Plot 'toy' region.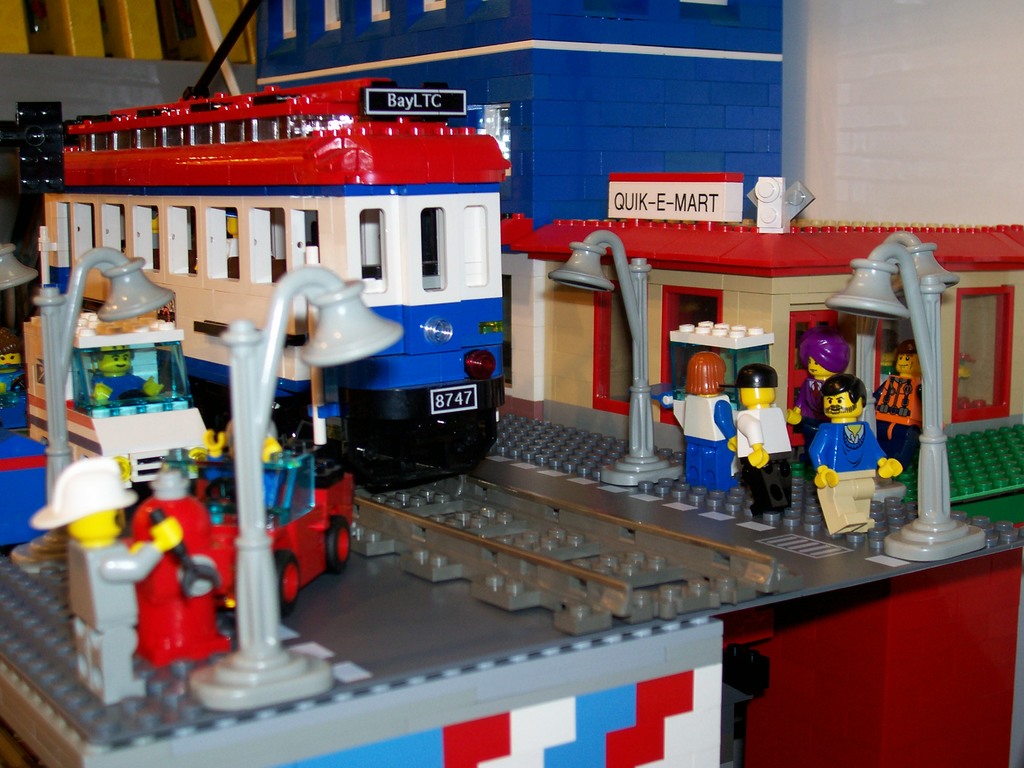
Plotted at detection(721, 368, 801, 532).
